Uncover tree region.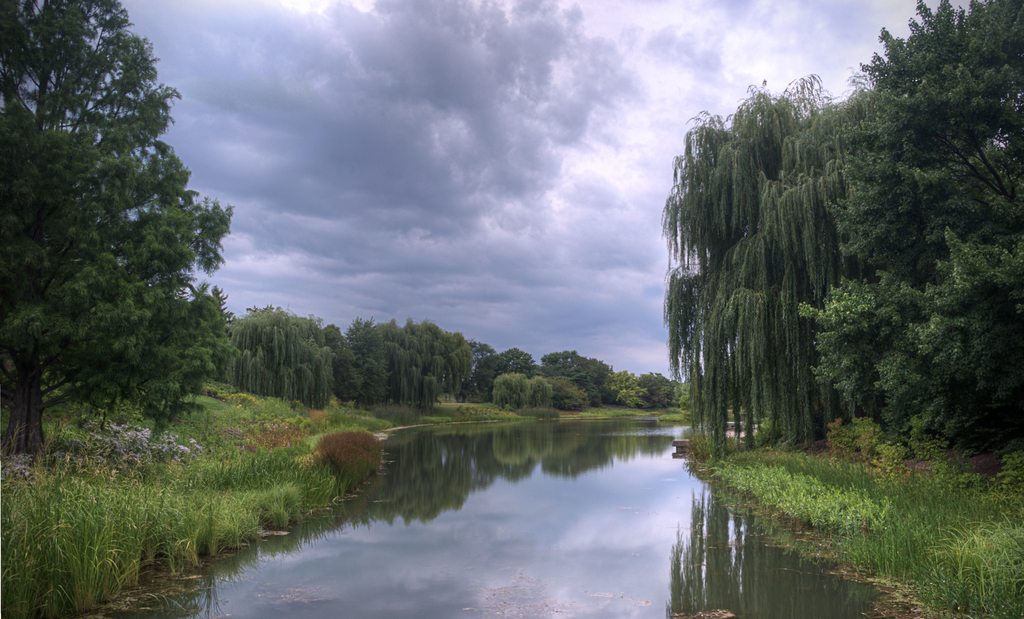
Uncovered: 281 328 301 391.
